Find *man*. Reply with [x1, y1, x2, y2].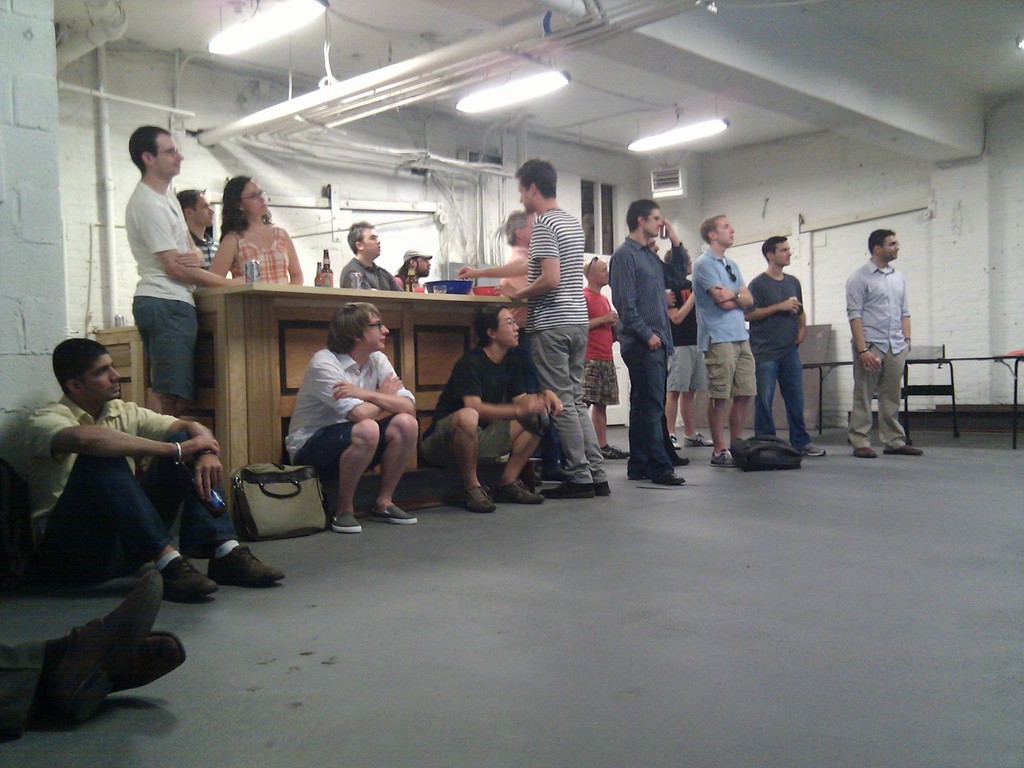
[17, 338, 276, 587].
